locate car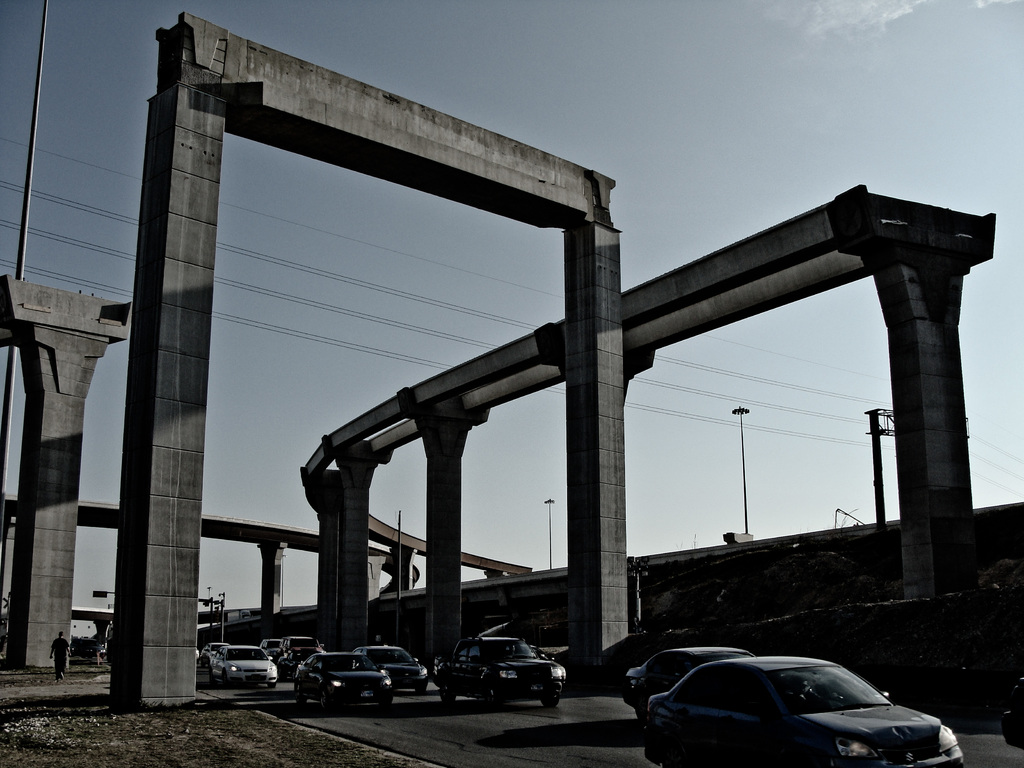
<box>614,643,761,719</box>
